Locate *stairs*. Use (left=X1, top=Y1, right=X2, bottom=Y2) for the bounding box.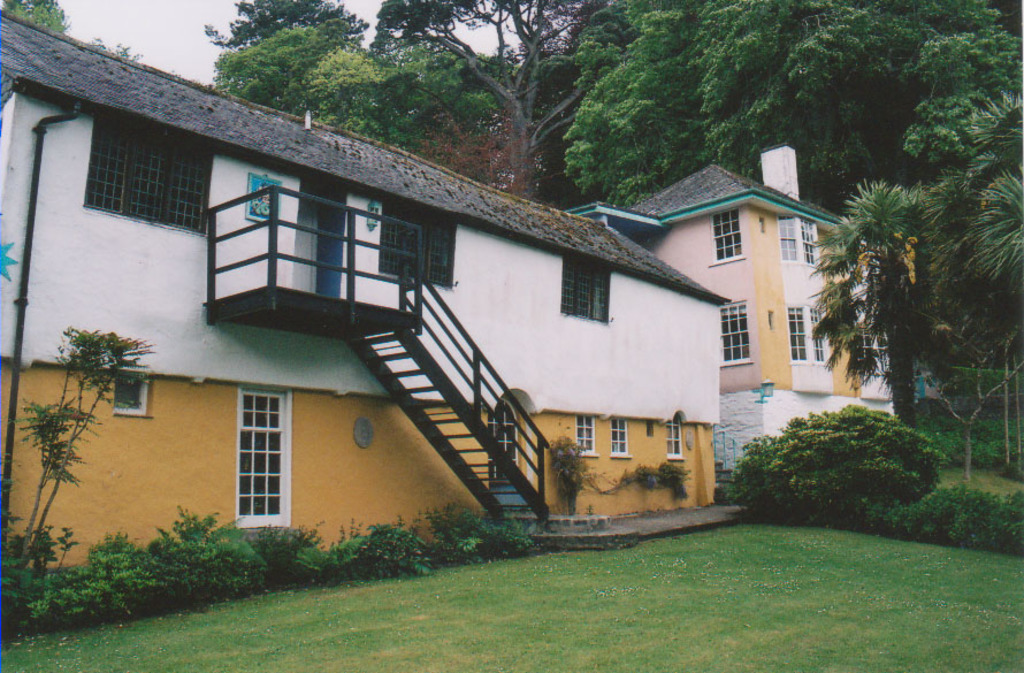
(left=350, top=329, right=551, bottom=536).
